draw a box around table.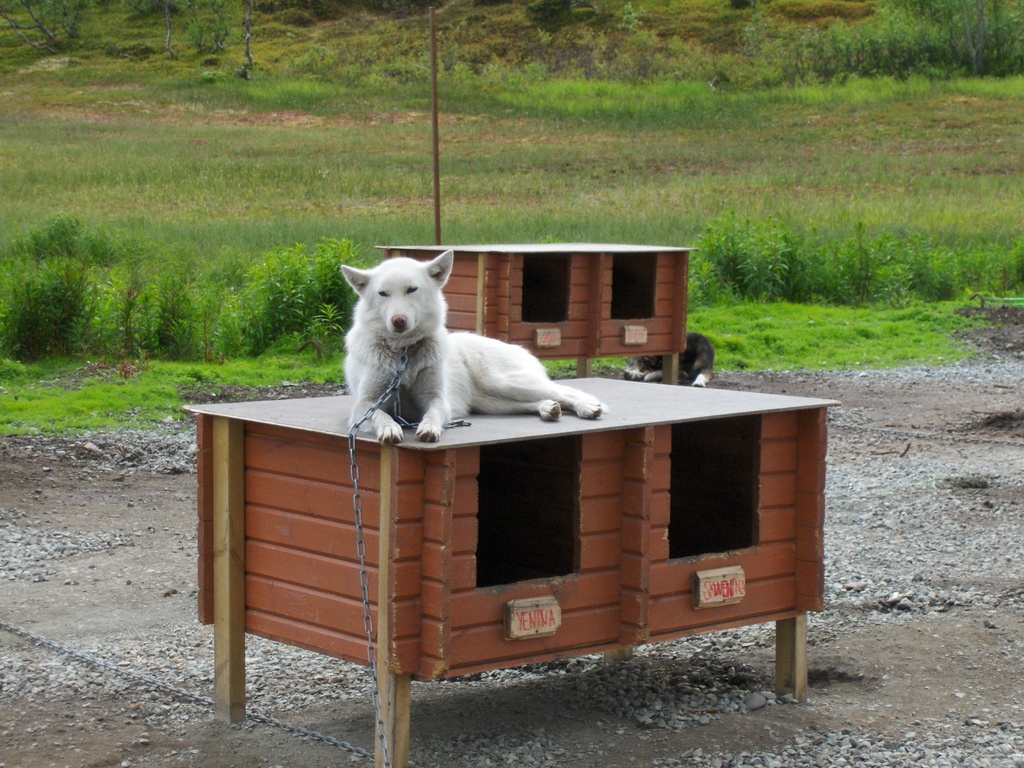
BBox(374, 236, 700, 378).
